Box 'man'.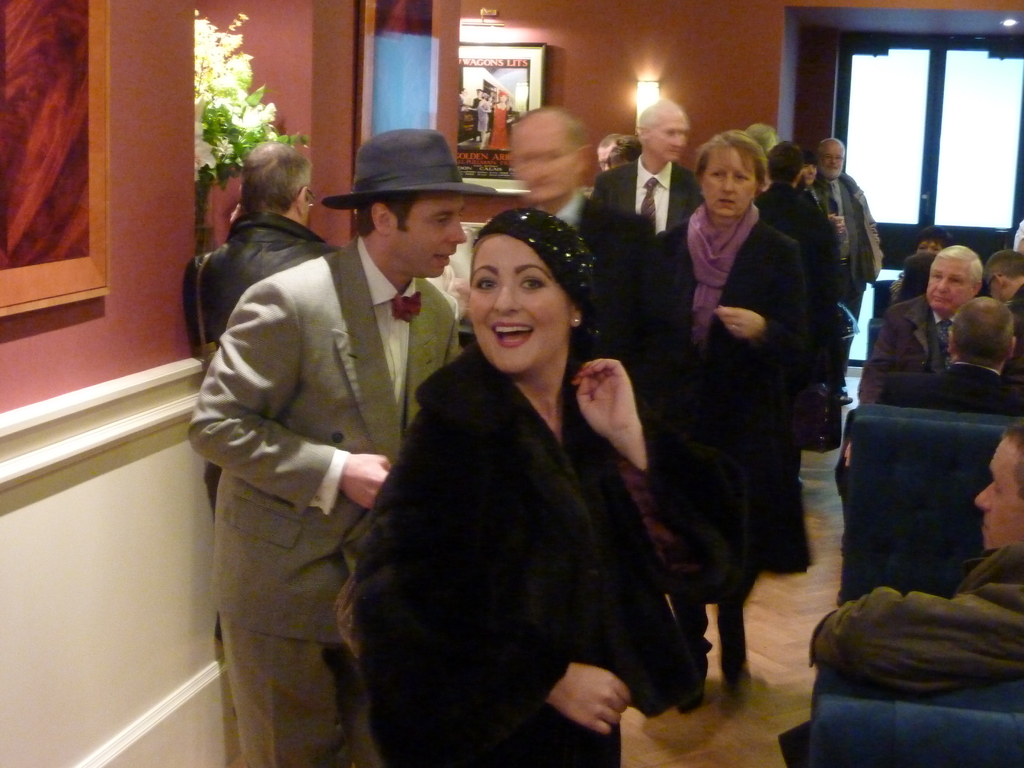
(595,132,620,170).
